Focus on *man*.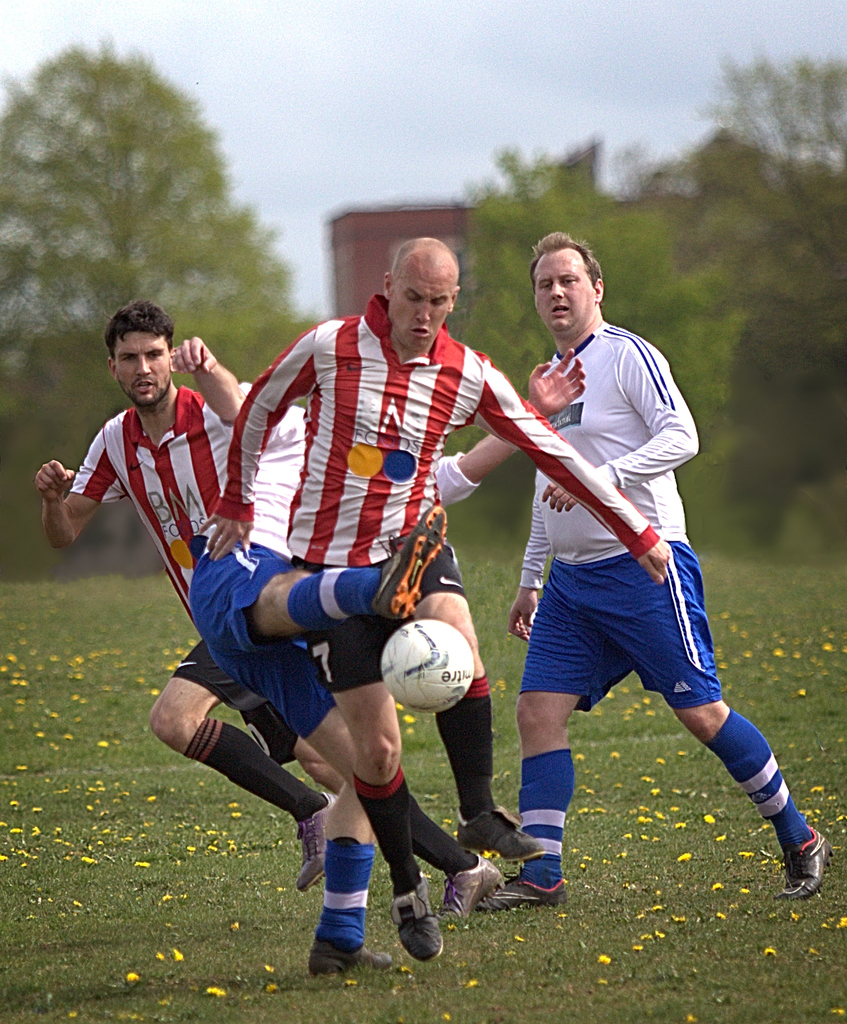
Focused at <box>195,234,670,919</box>.
